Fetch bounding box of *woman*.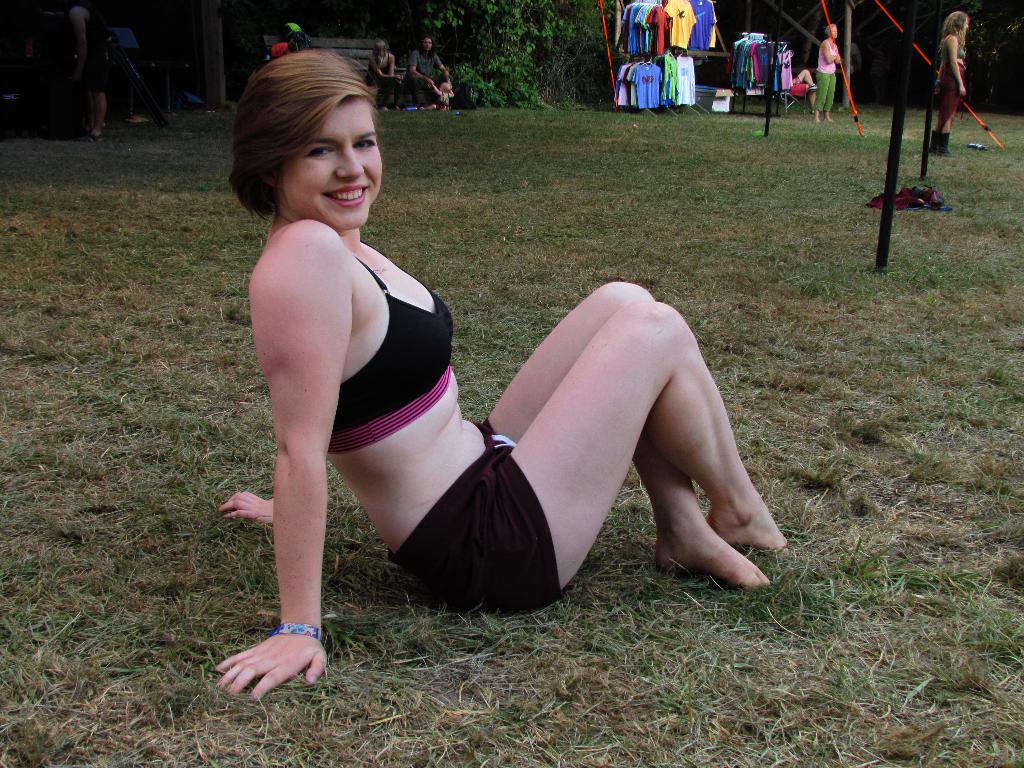
Bbox: x1=362 y1=40 x2=403 y2=112.
